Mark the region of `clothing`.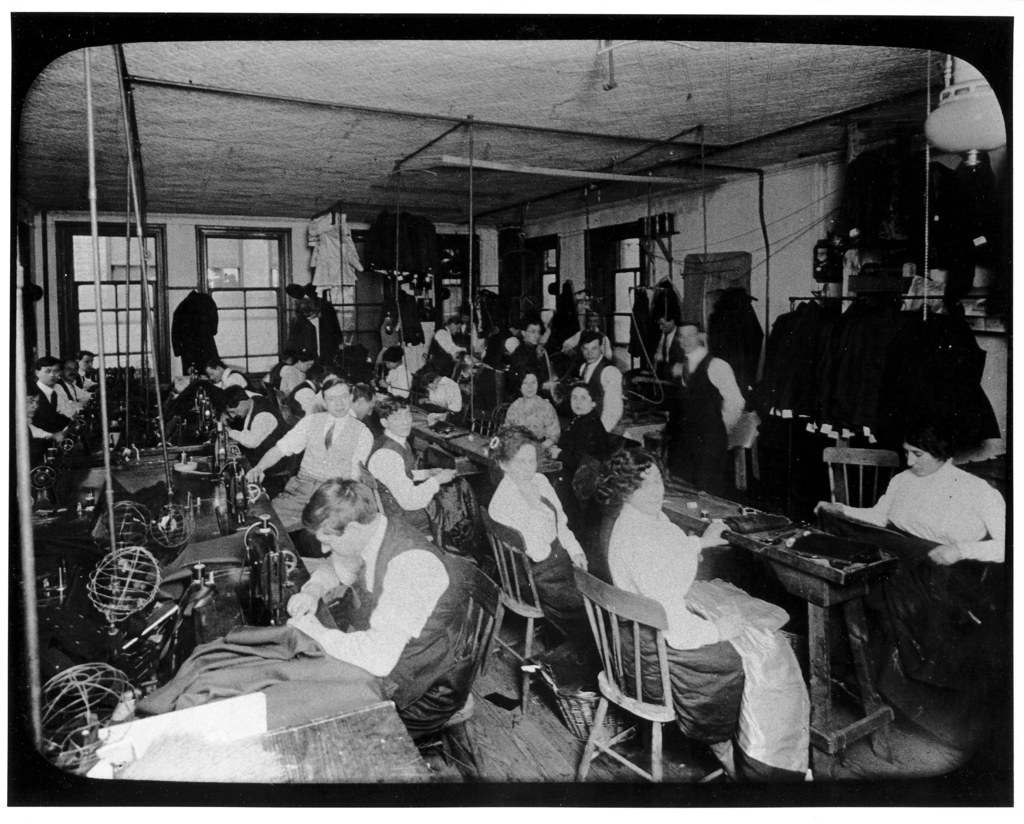
Region: pyautogui.locateOnScreen(707, 284, 763, 362).
